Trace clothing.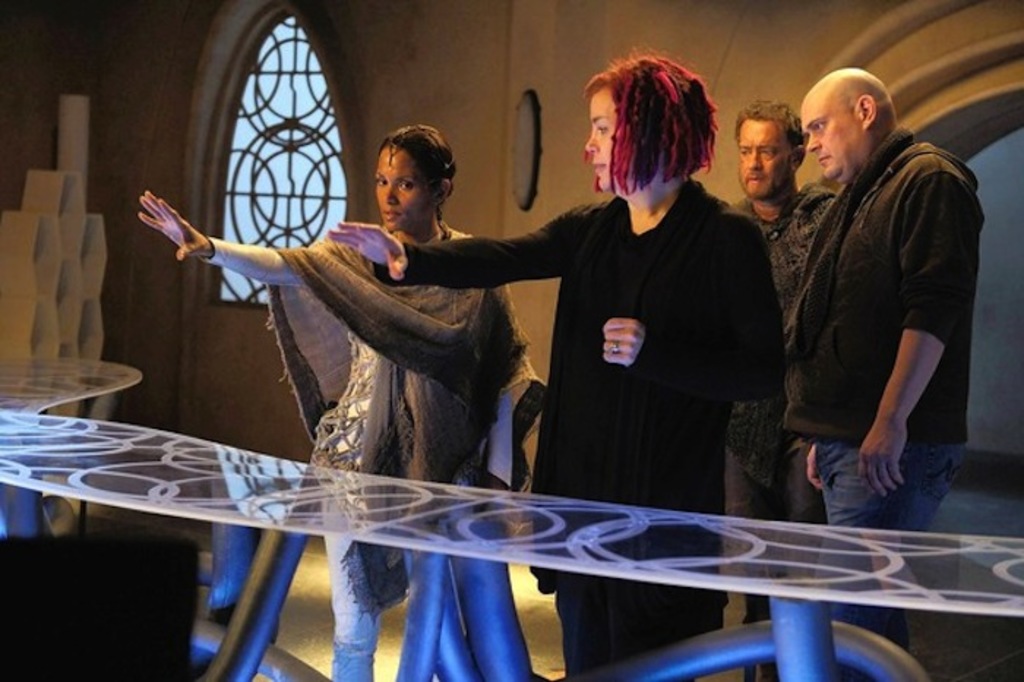
Traced to (x1=319, y1=480, x2=439, y2=681).
